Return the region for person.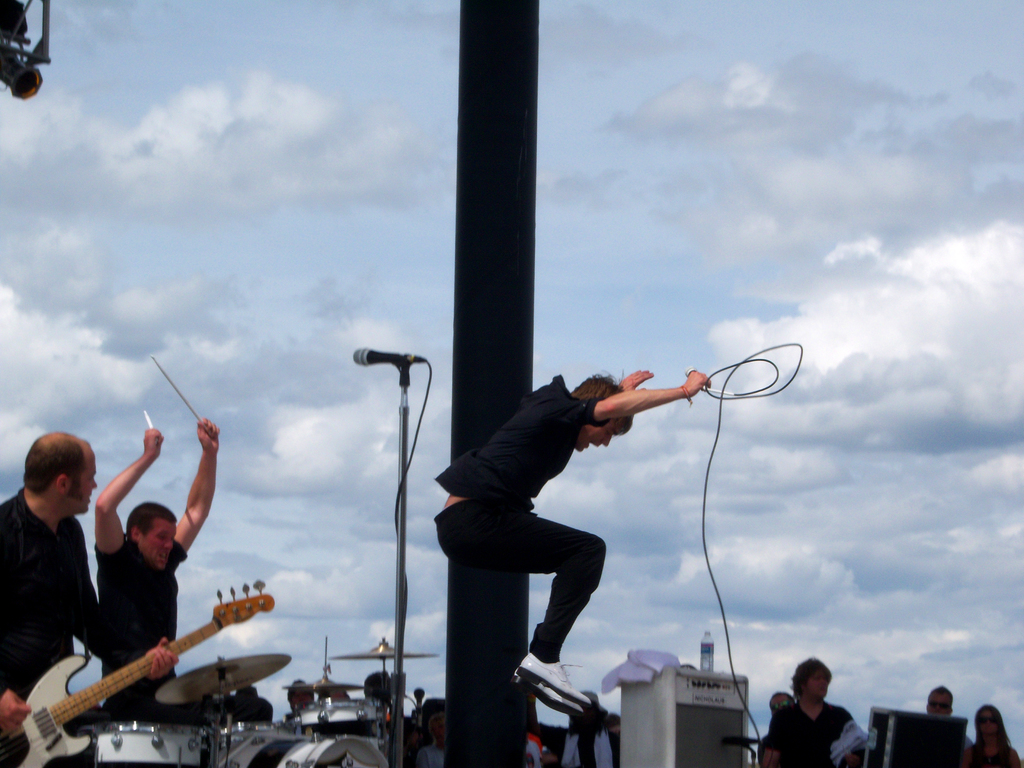
931/685/973/767.
